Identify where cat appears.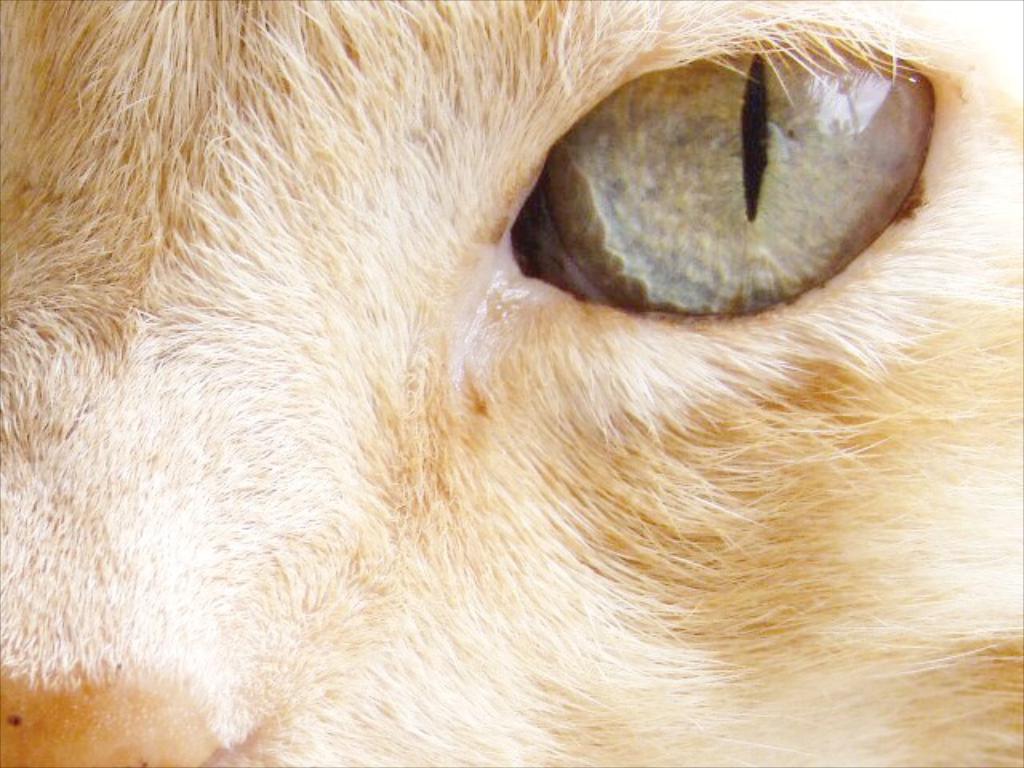
Appears at {"x1": 0, "y1": 0, "x2": 1022, "y2": 766}.
